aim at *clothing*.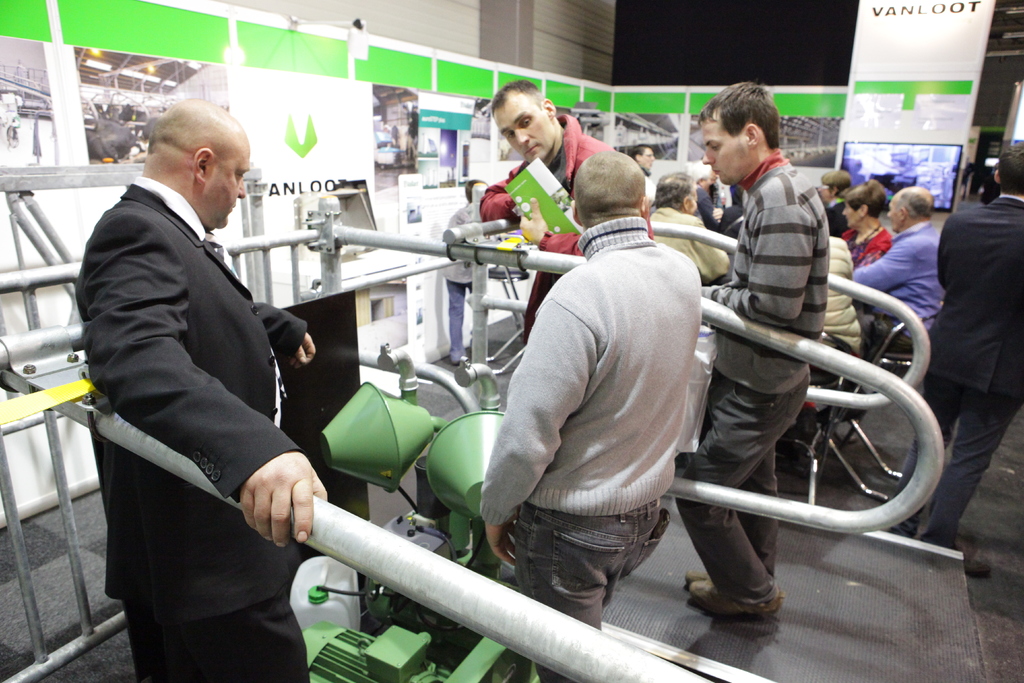
Aimed at 695, 185, 732, 233.
